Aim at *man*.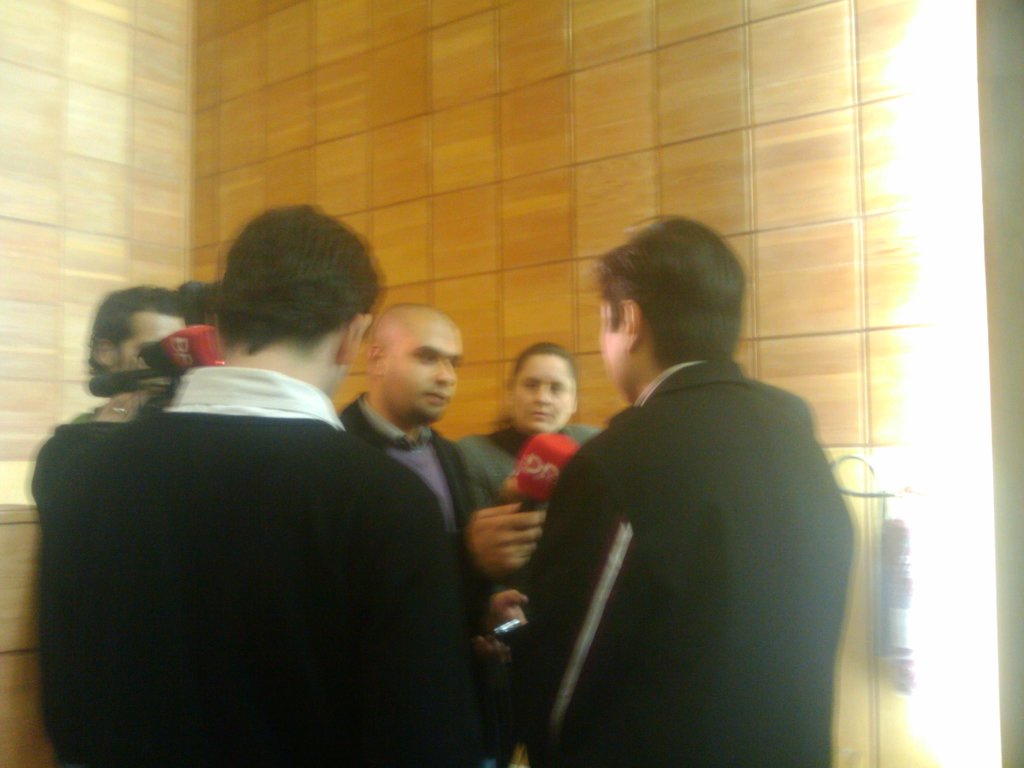
Aimed at detection(515, 219, 852, 767).
